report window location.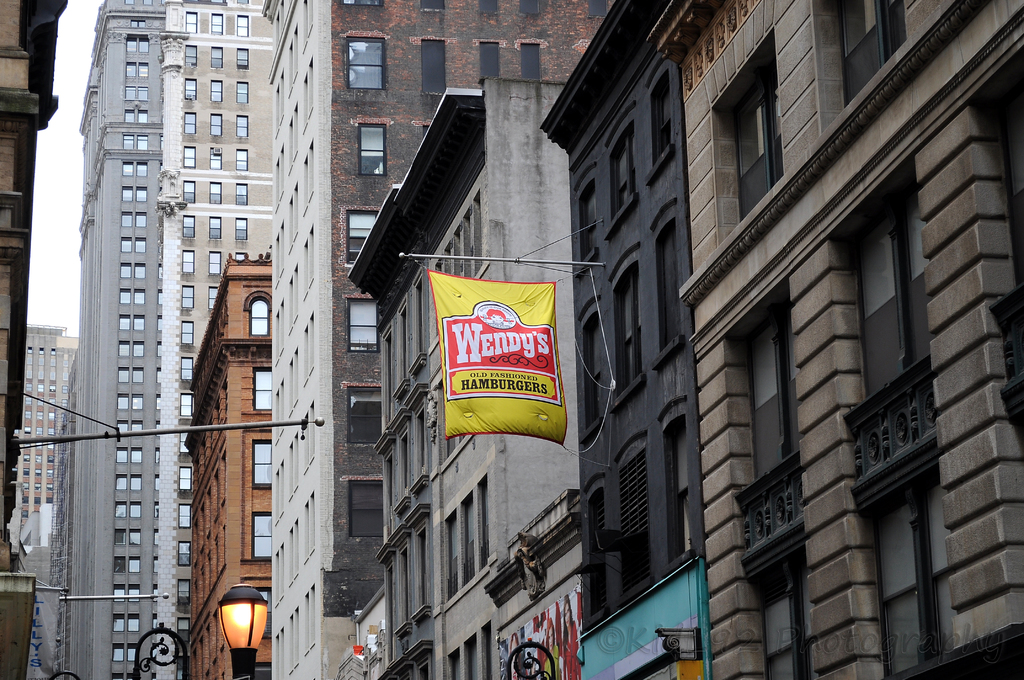
Report: left=120, top=184, right=147, bottom=202.
